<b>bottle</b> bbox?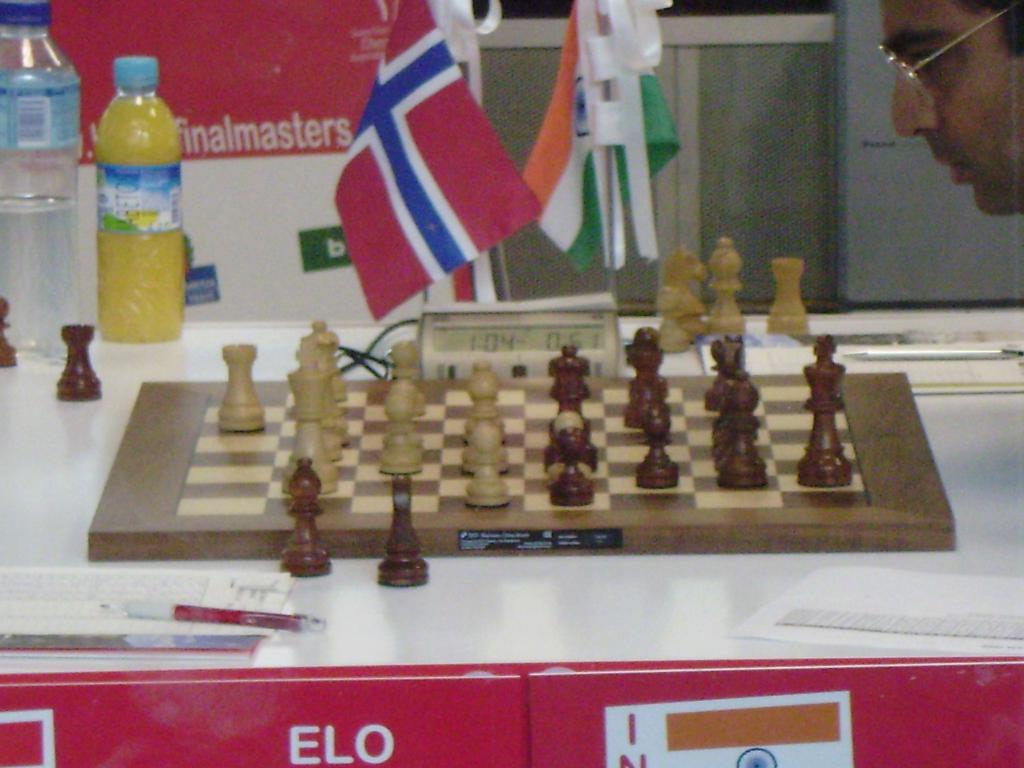
Rect(83, 55, 191, 341)
